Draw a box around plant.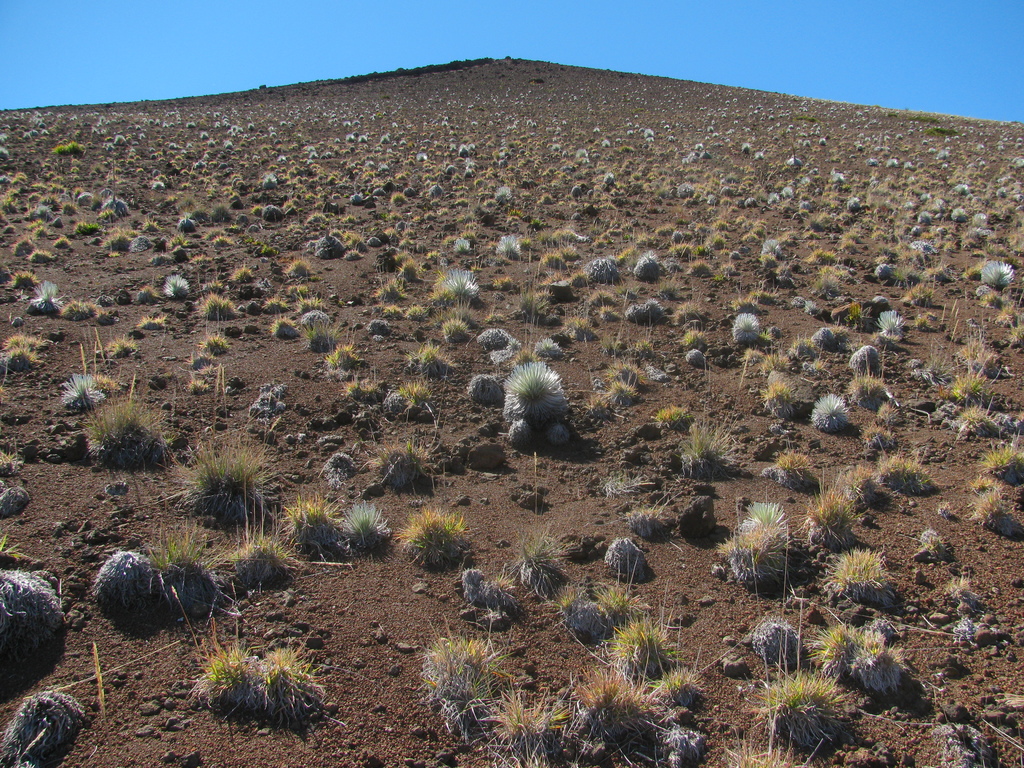
599 617 677 678.
